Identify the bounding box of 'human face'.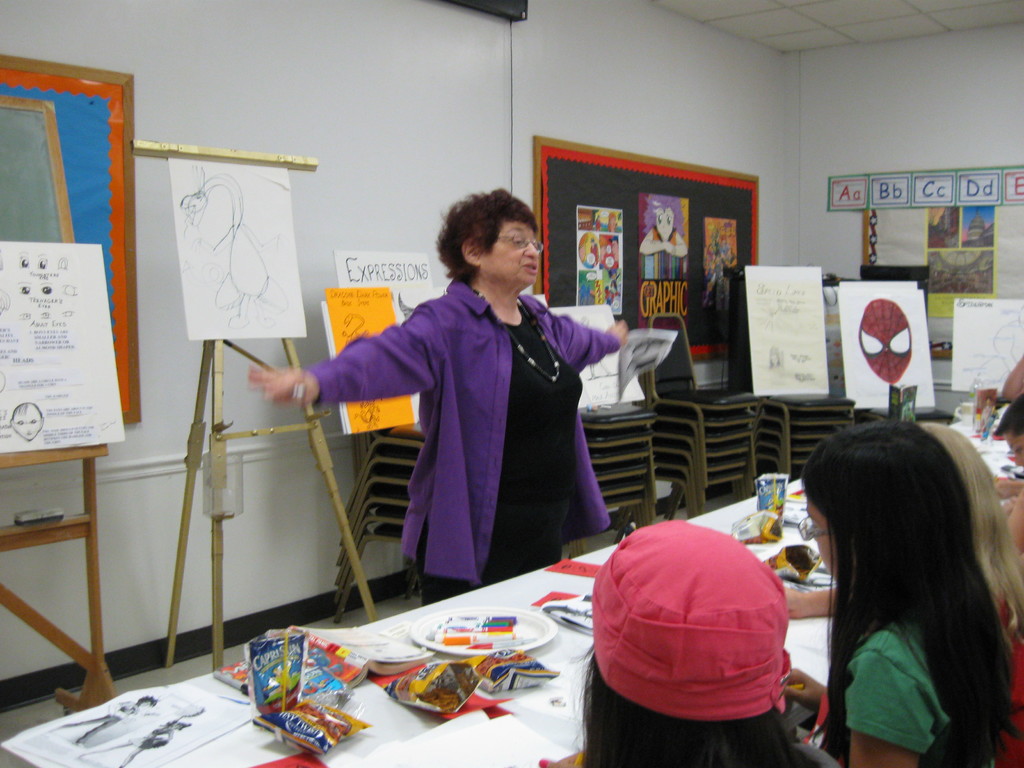
bbox(476, 216, 547, 284).
